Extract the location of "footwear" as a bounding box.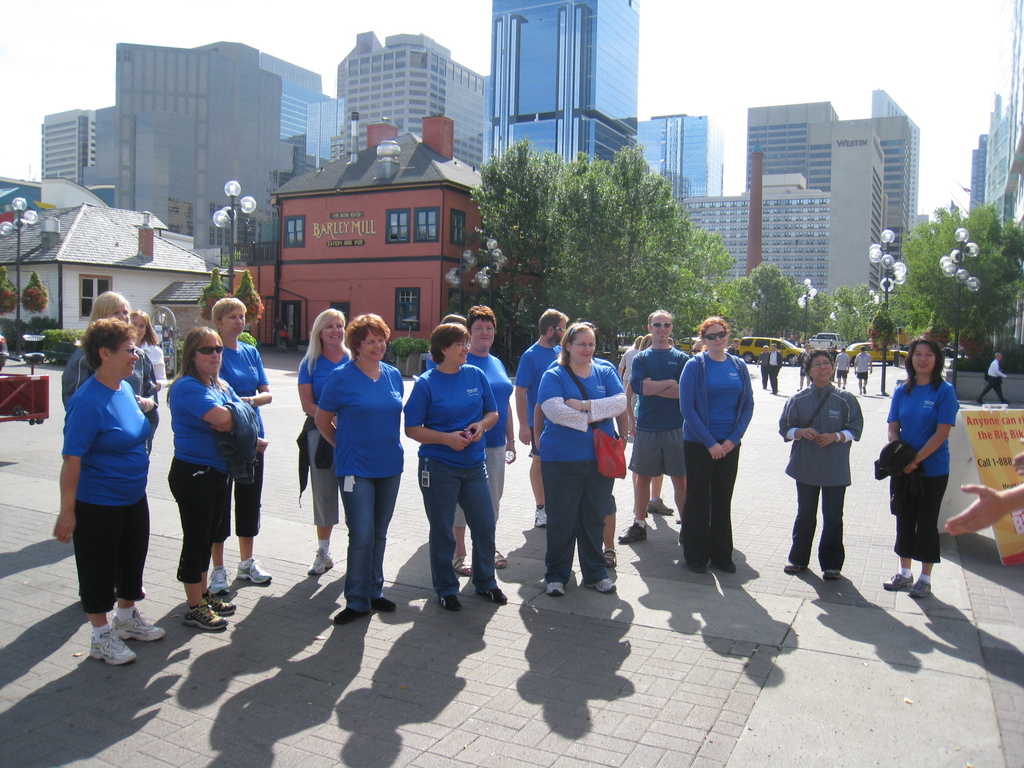
locate(236, 552, 271, 584).
